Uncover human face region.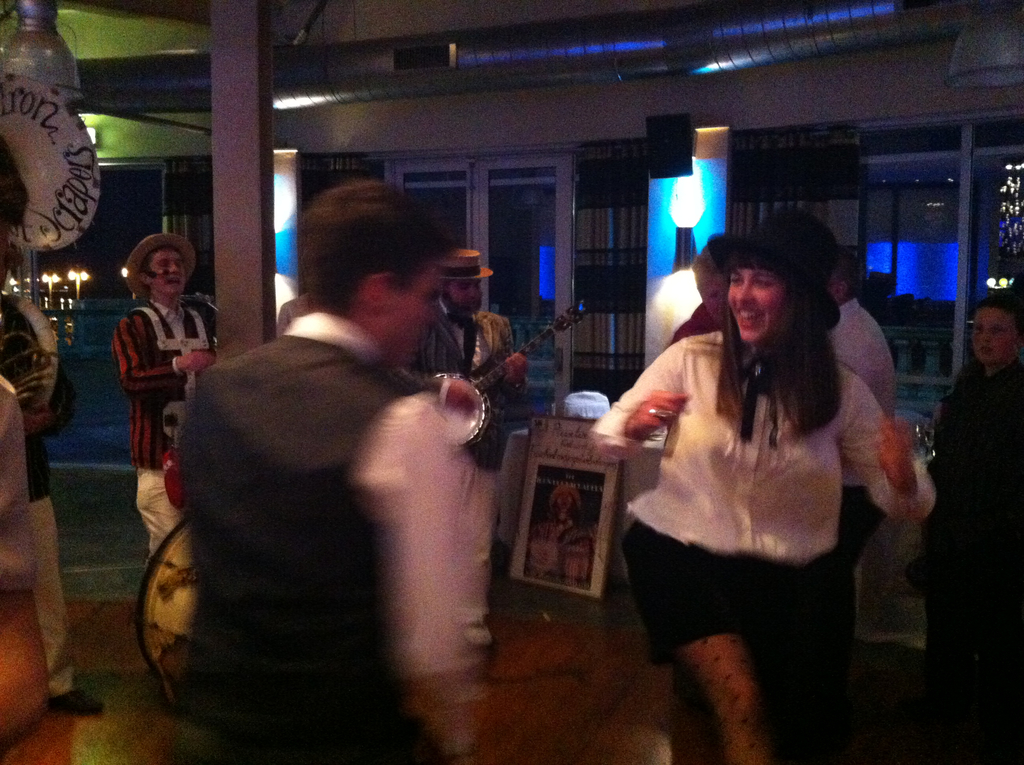
Uncovered: [left=975, top=307, right=1017, bottom=362].
